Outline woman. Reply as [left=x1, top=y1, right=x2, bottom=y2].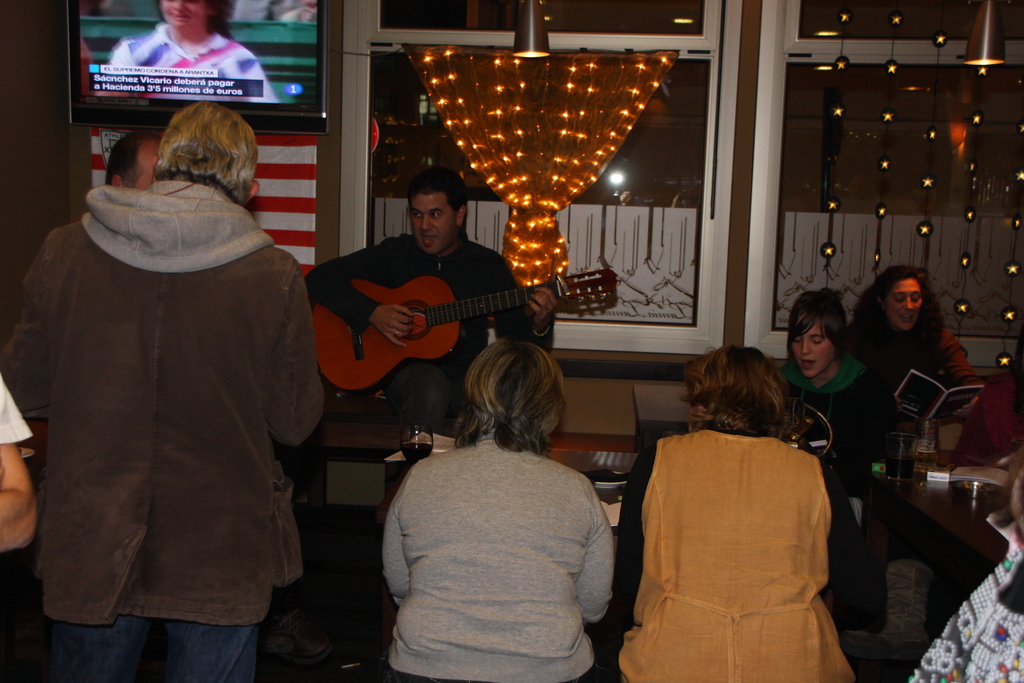
[left=362, top=331, right=628, bottom=671].
